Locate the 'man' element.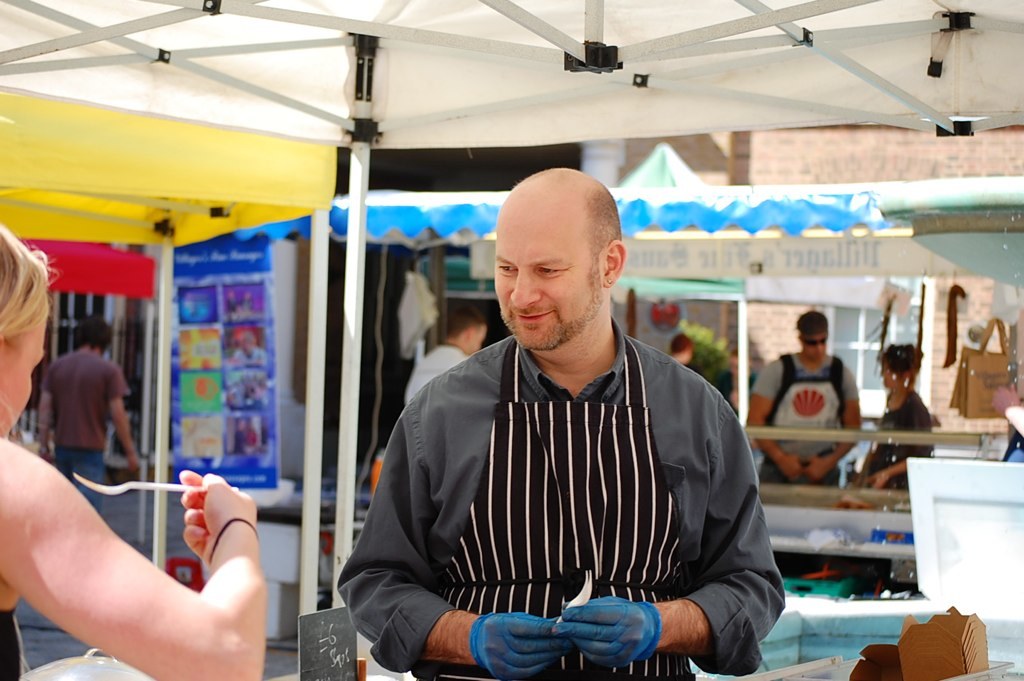
Element bbox: (left=405, top=303, right=488, bottom=408).
